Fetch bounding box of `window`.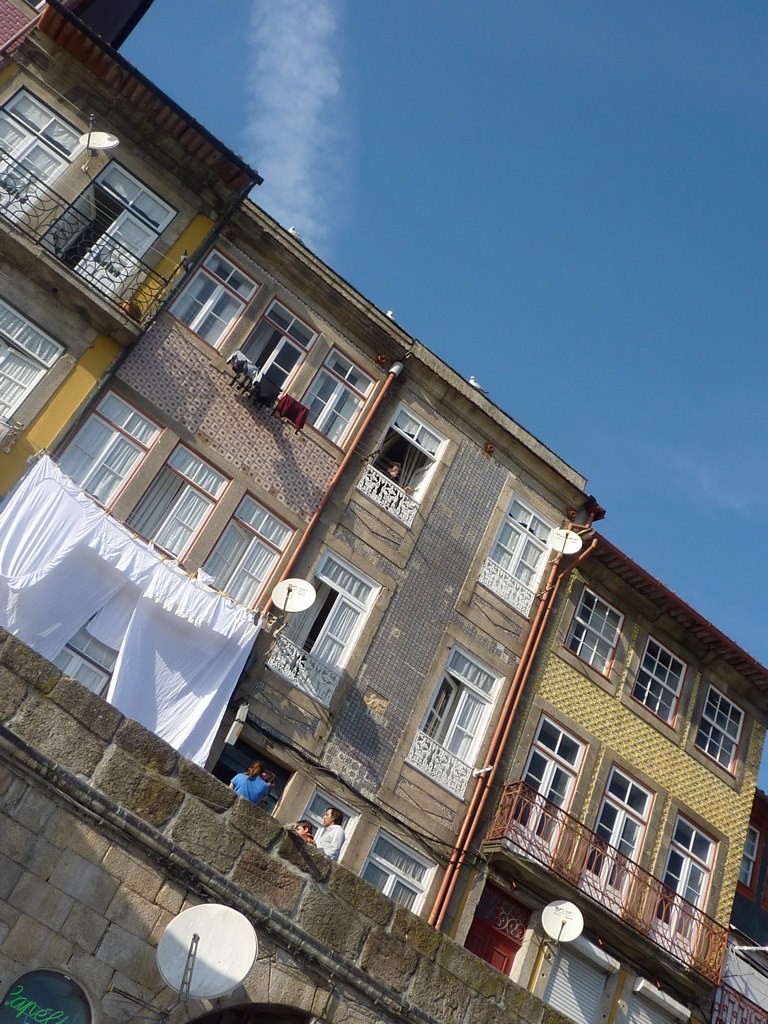
Bbox: [x1=631, y1=638, x2=684, y2=730].
